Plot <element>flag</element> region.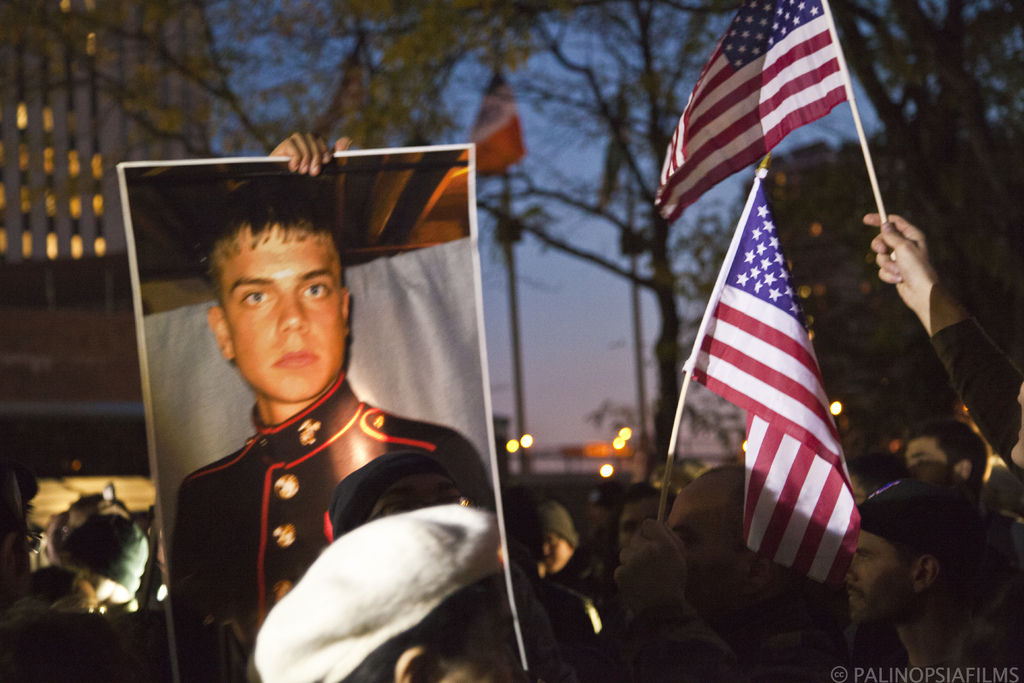
Plotted at <box>687,181,860,591</box>.
